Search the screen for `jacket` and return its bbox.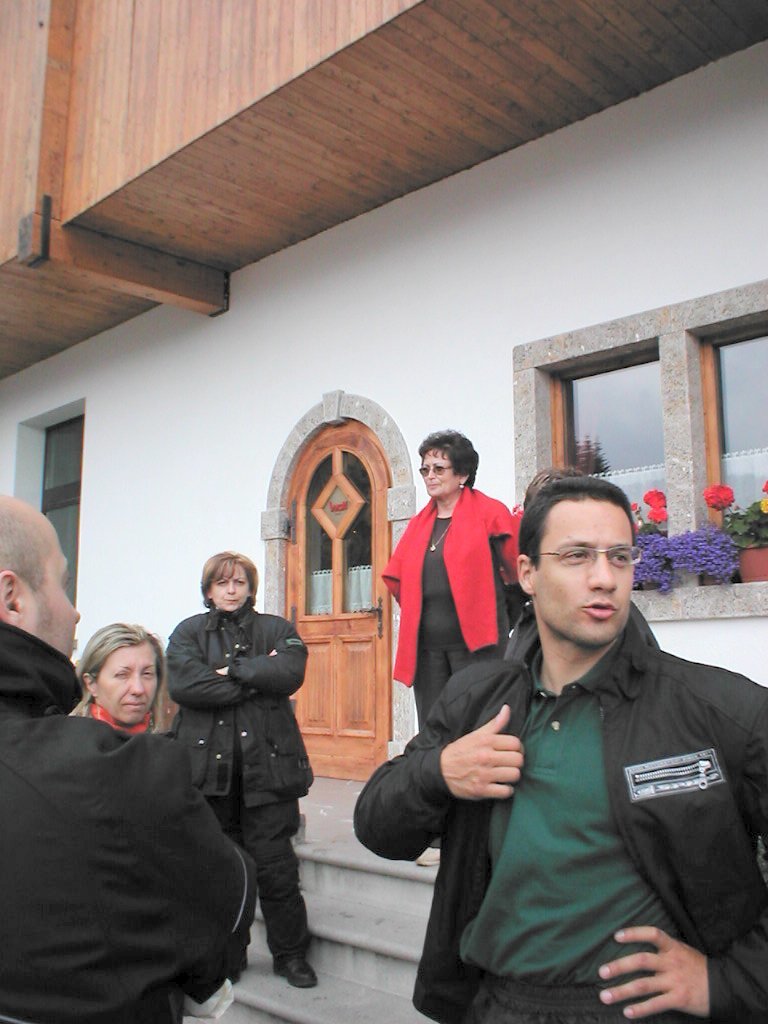
Found: BBox(382, 485, 522, 694).
